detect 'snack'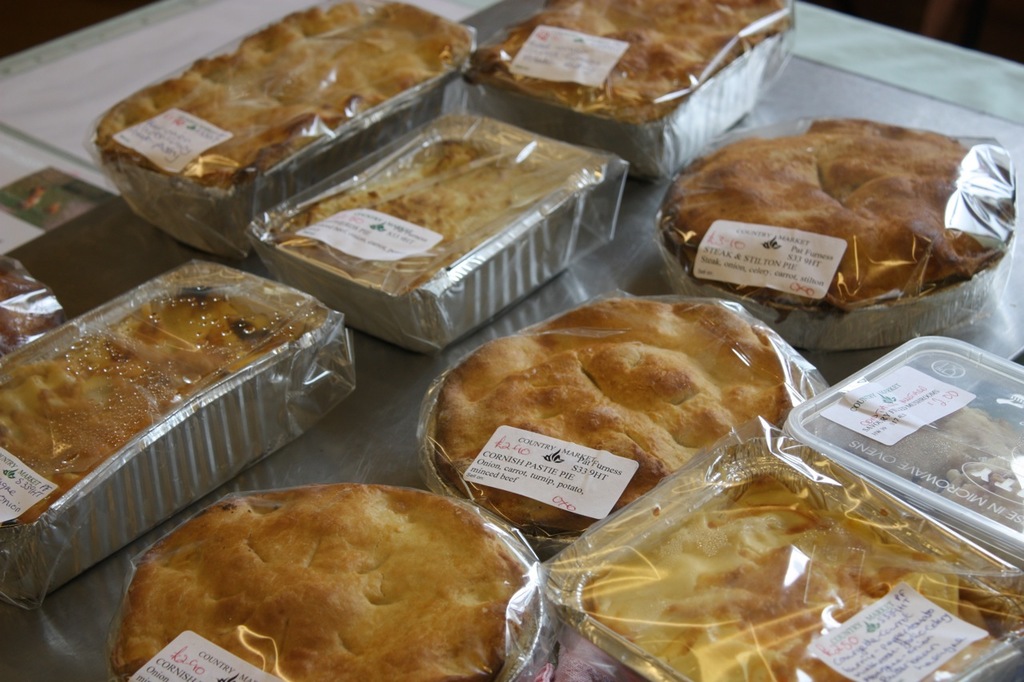
BBox(473, 0, 787, 119)
